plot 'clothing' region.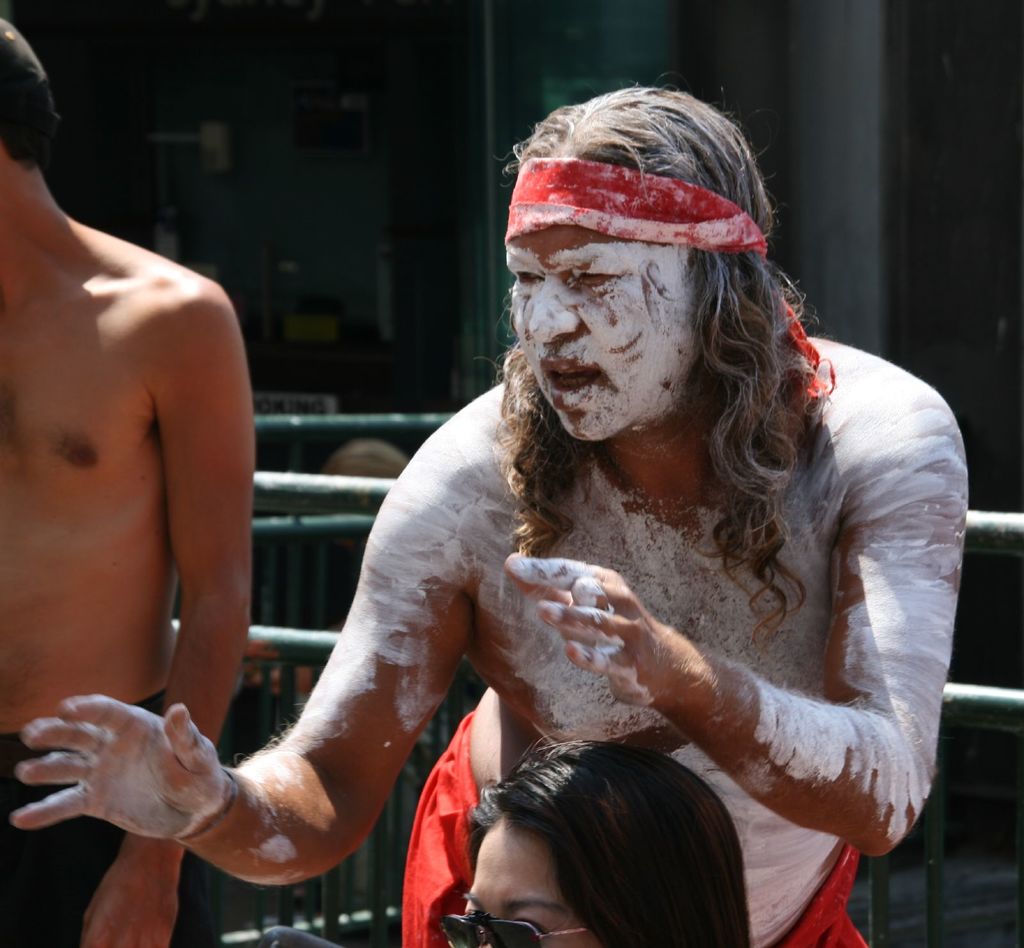
Plotted at left=400, top=708, right=876, bottom=947.
